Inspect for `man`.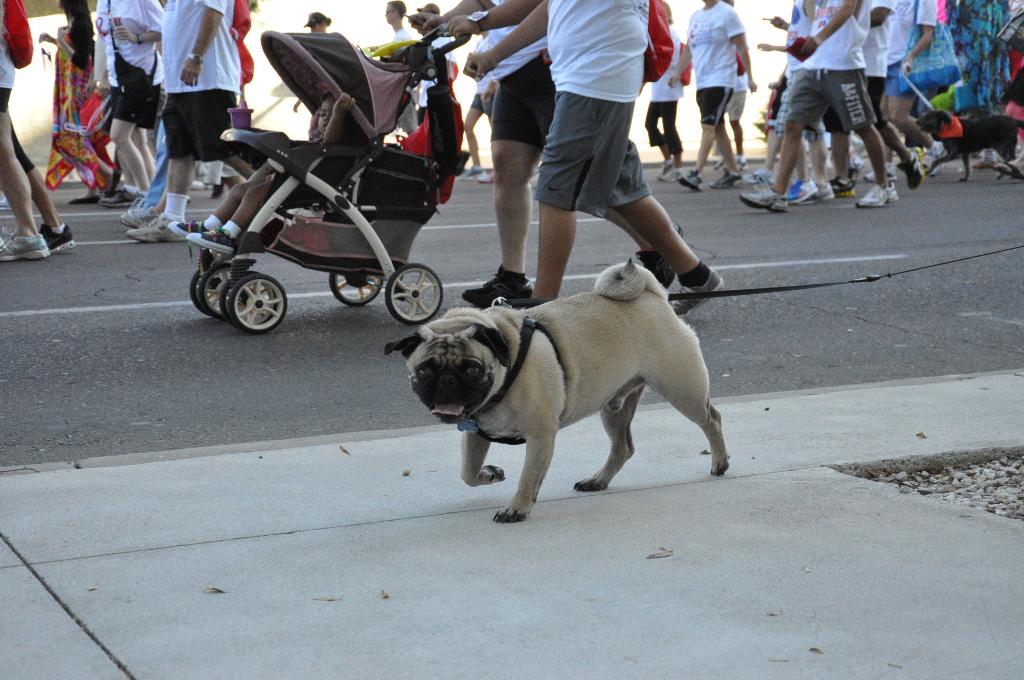
Inspection: rect(0, 0, 48, 264).
